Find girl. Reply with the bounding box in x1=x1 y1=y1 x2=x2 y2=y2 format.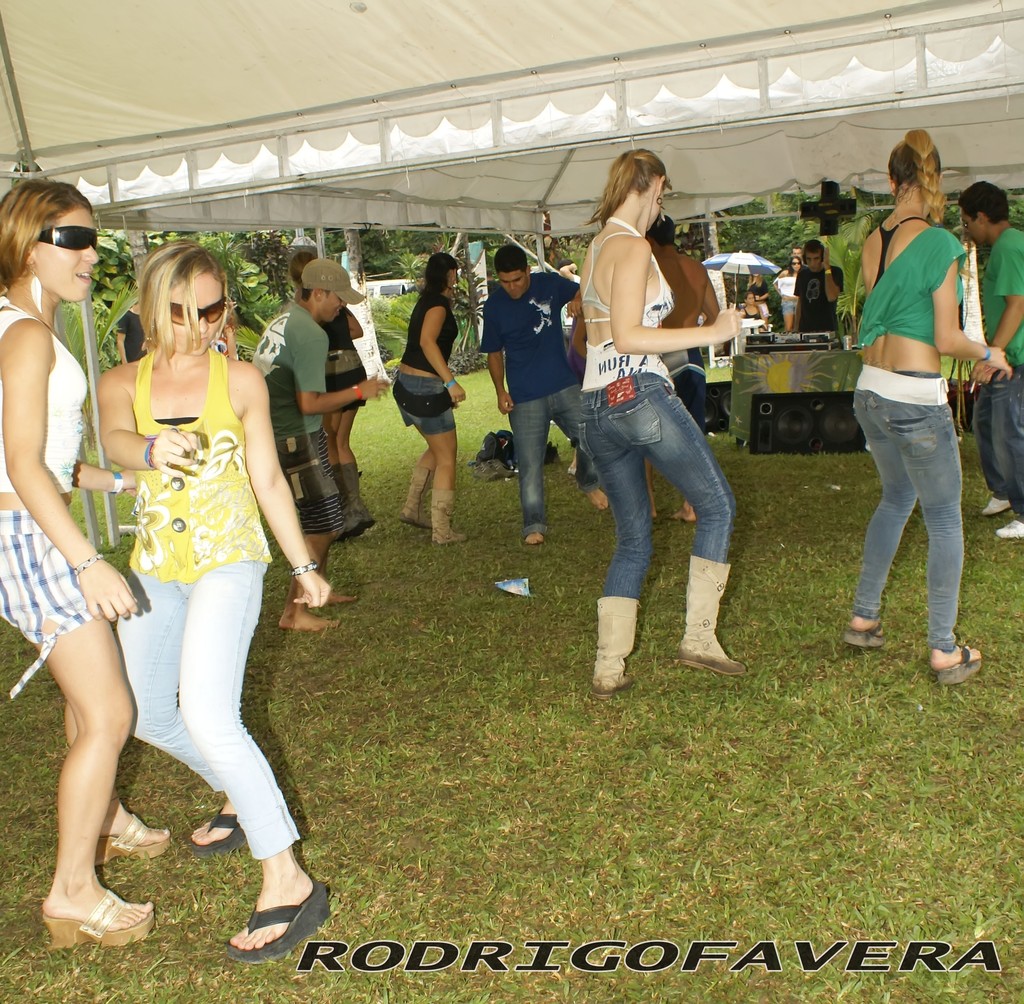
x1=577 y1=150 x2=738 y2=689.
